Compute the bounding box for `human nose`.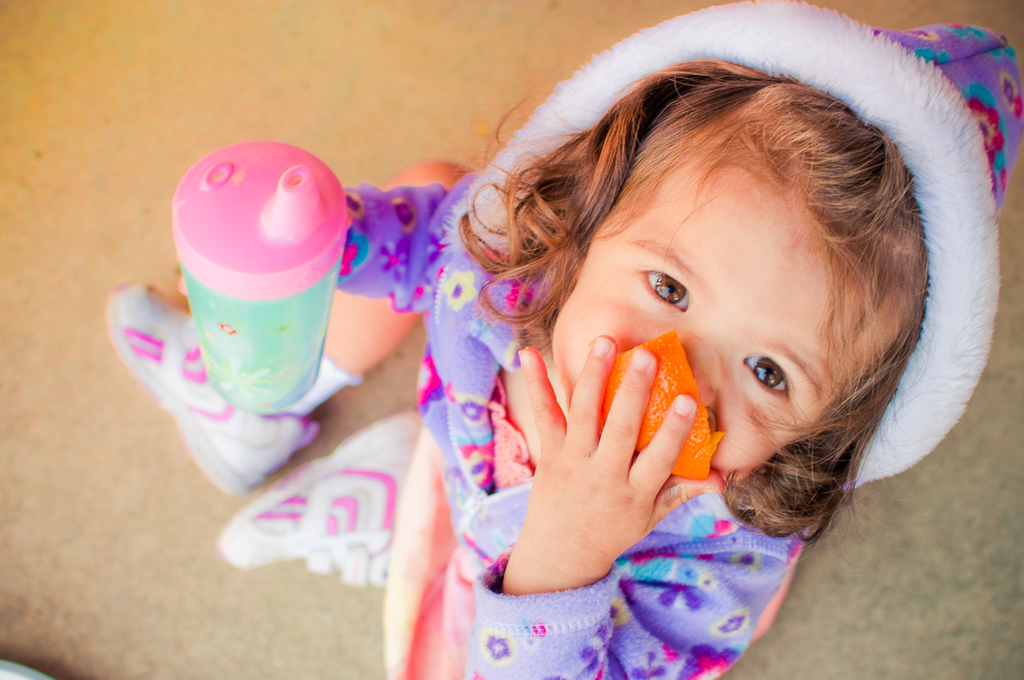
[675,320,717,409].
